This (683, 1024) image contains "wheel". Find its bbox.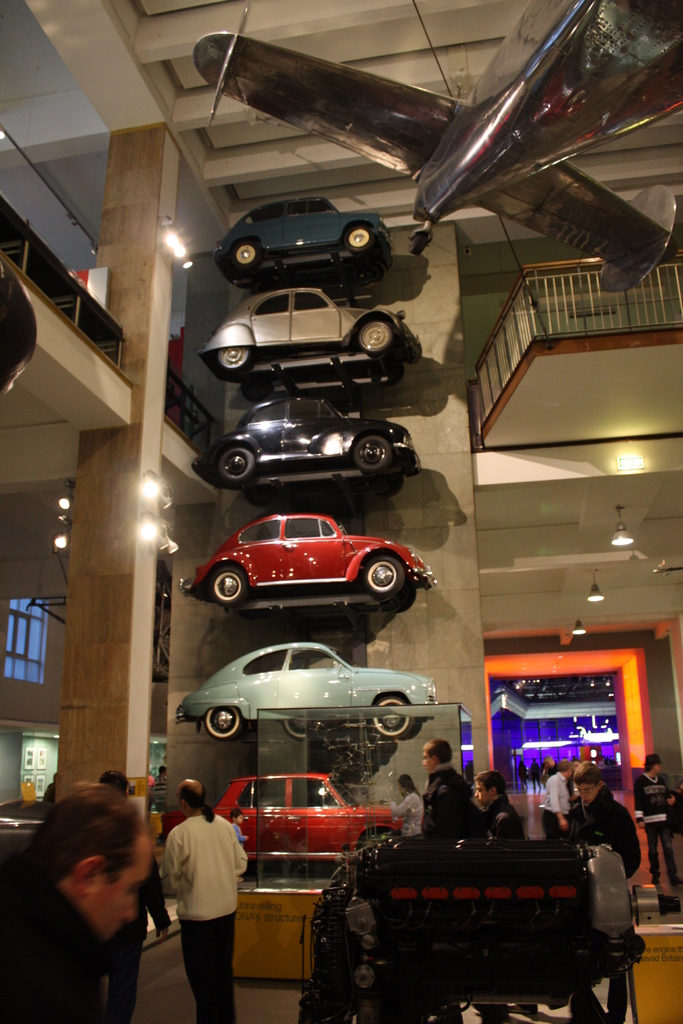
235 243 261 266.
